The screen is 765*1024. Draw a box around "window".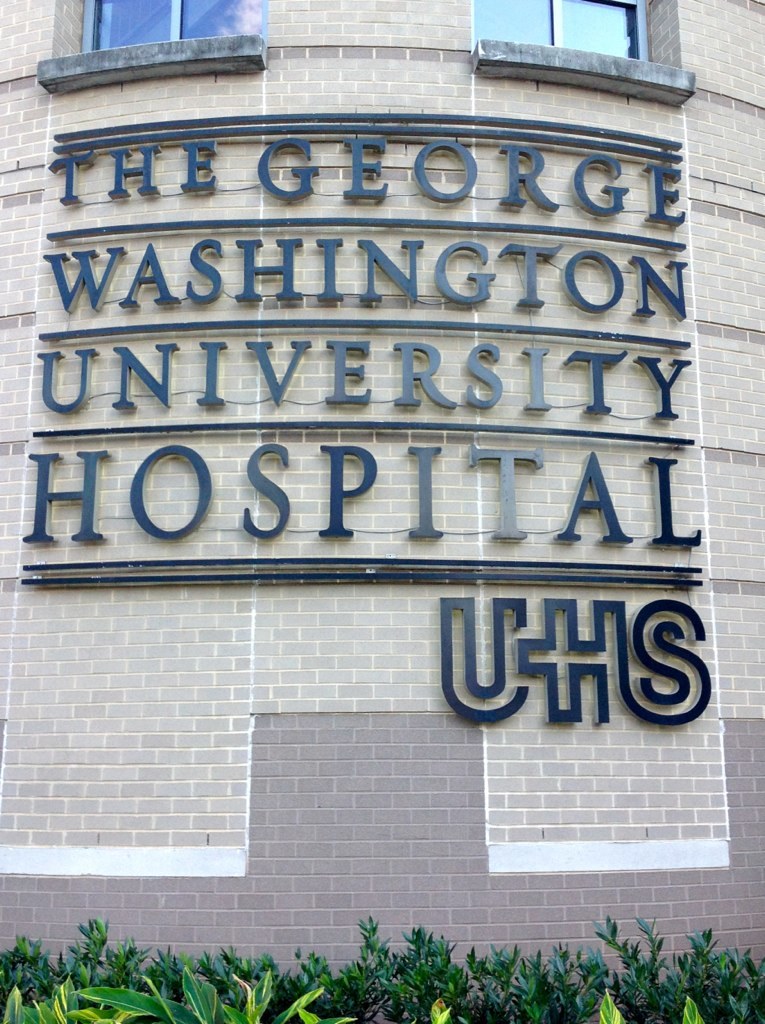
<box>469,0,645,56</box>.
